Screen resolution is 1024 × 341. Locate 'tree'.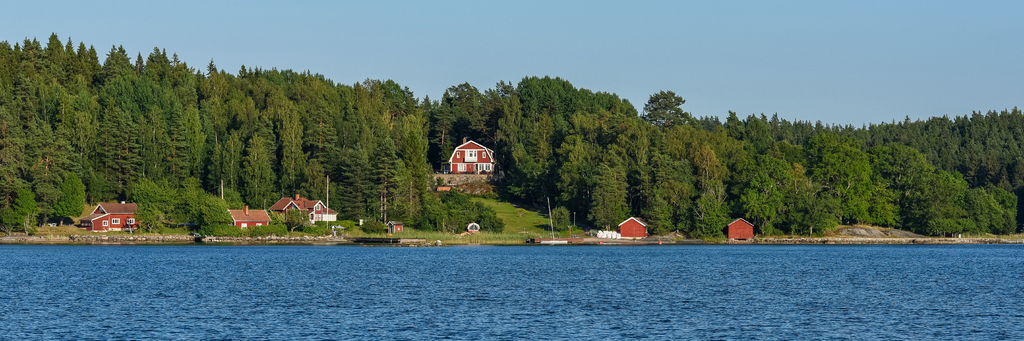
bbox=[301, 158, 330, 196].
